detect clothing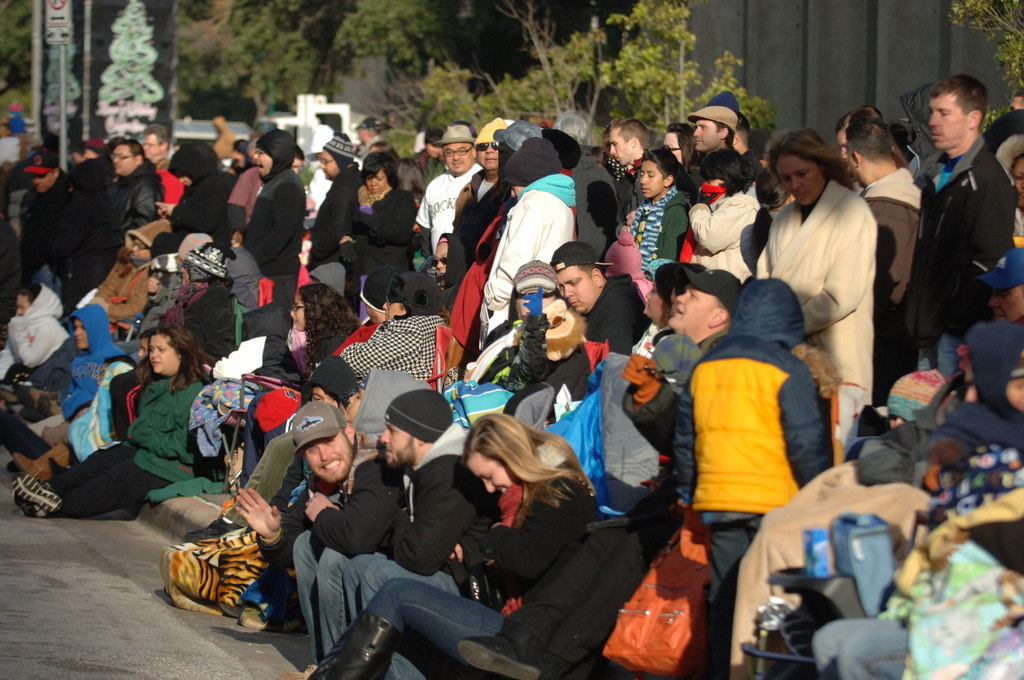
select_region(593, 330, 671, 503)
